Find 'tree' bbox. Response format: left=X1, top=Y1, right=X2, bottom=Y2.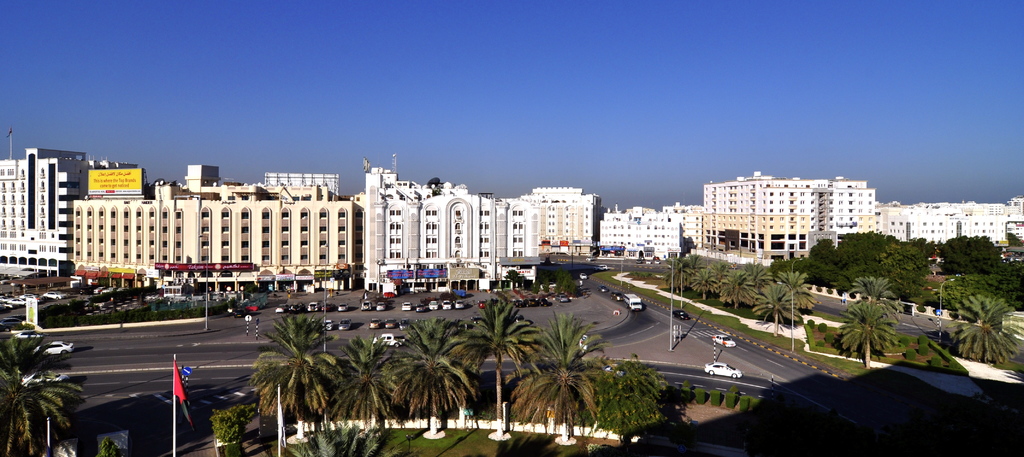
left=253, top=312, right=354, bottom=438.
